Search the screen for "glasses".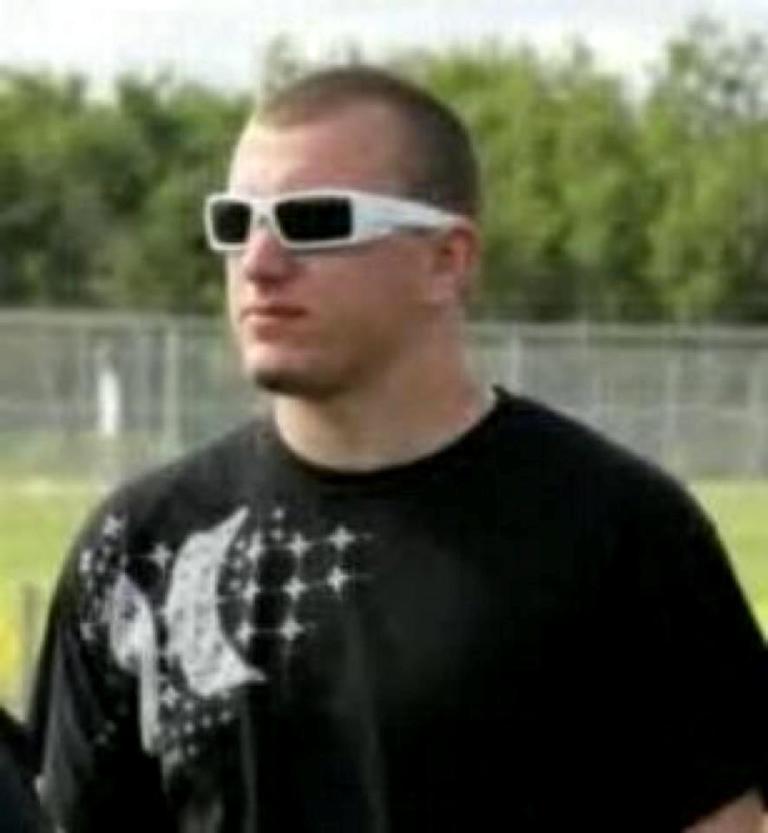
Found at <box>203,189,475,258</box>.
